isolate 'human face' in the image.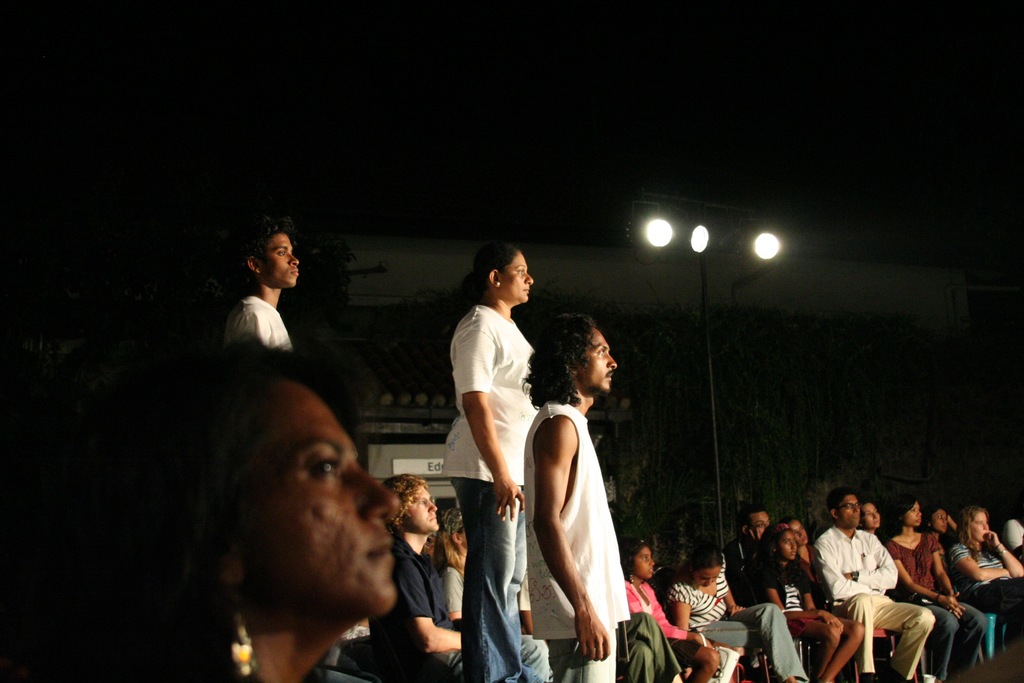
Isolated region: l=227, t=381, r=395, b=617.
